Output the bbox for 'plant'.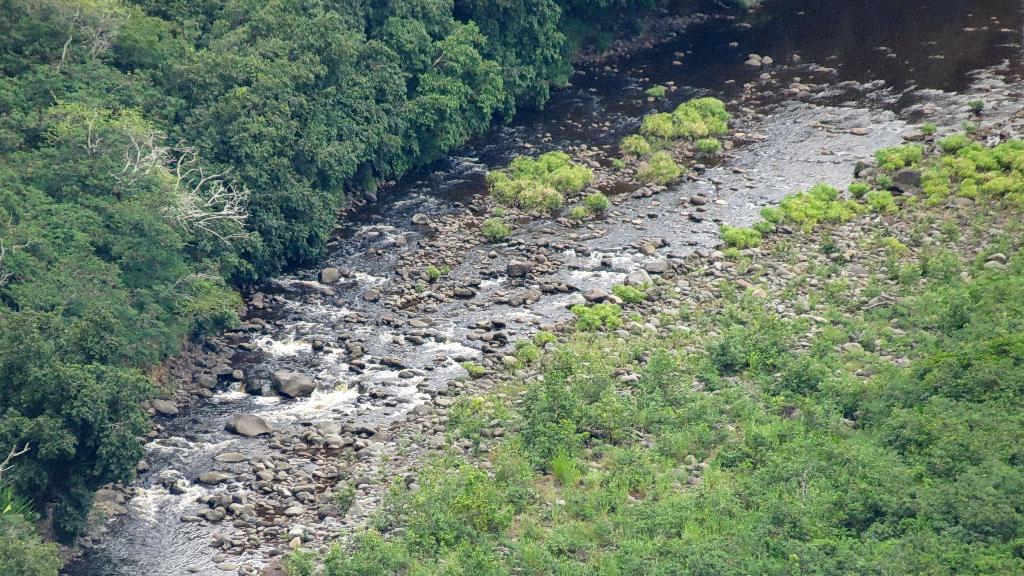
(584, 186, 615, 212).
